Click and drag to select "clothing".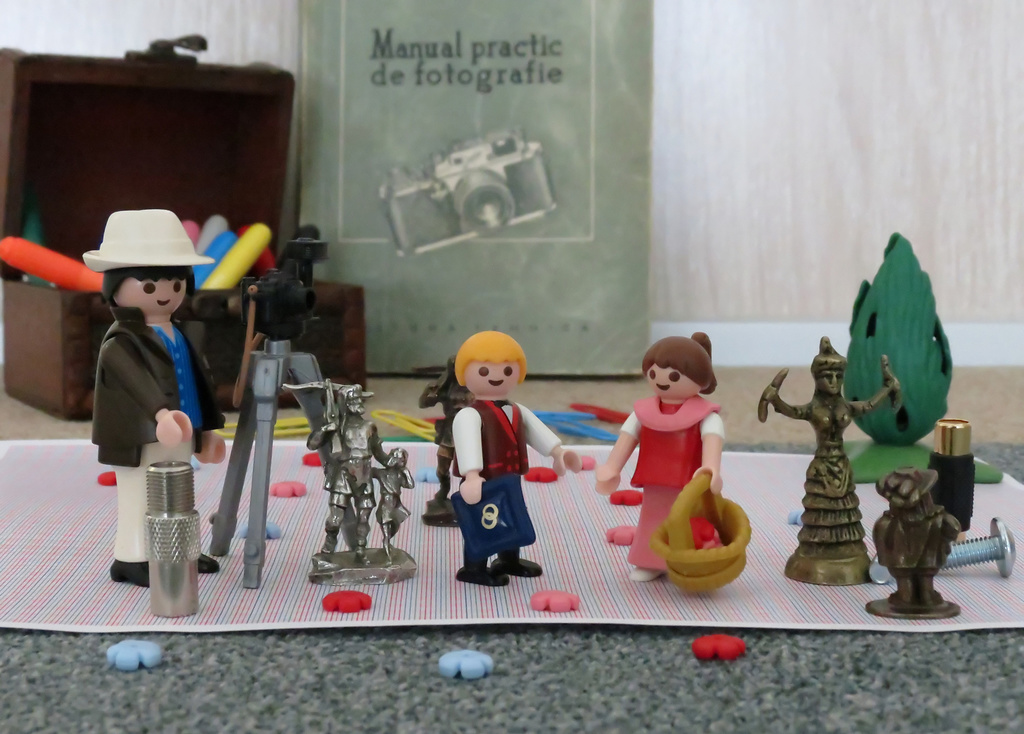
Selection: detection(637, 389, 709, 489).
